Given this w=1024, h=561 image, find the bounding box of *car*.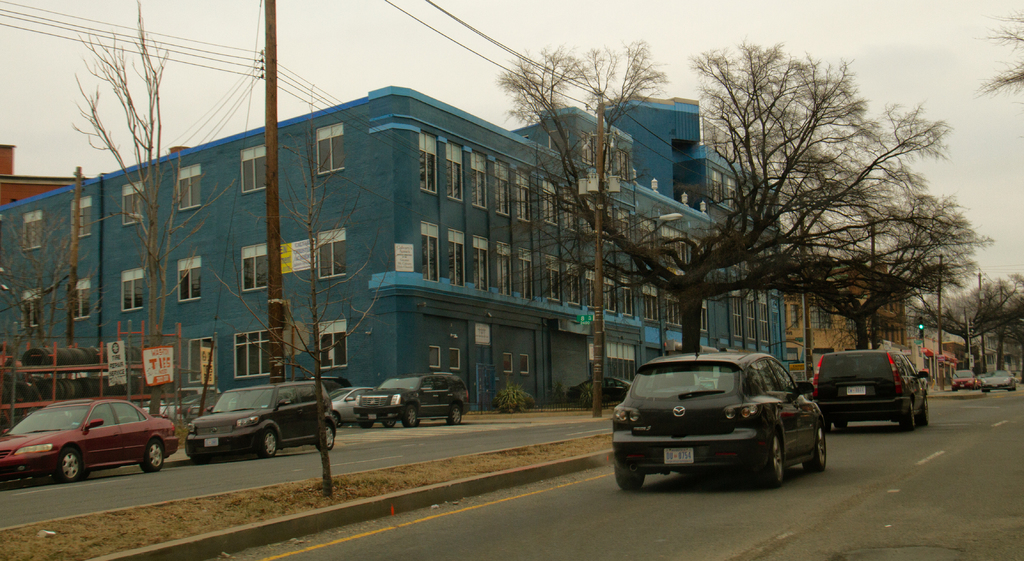
box=[609, 342, 822, 489].
